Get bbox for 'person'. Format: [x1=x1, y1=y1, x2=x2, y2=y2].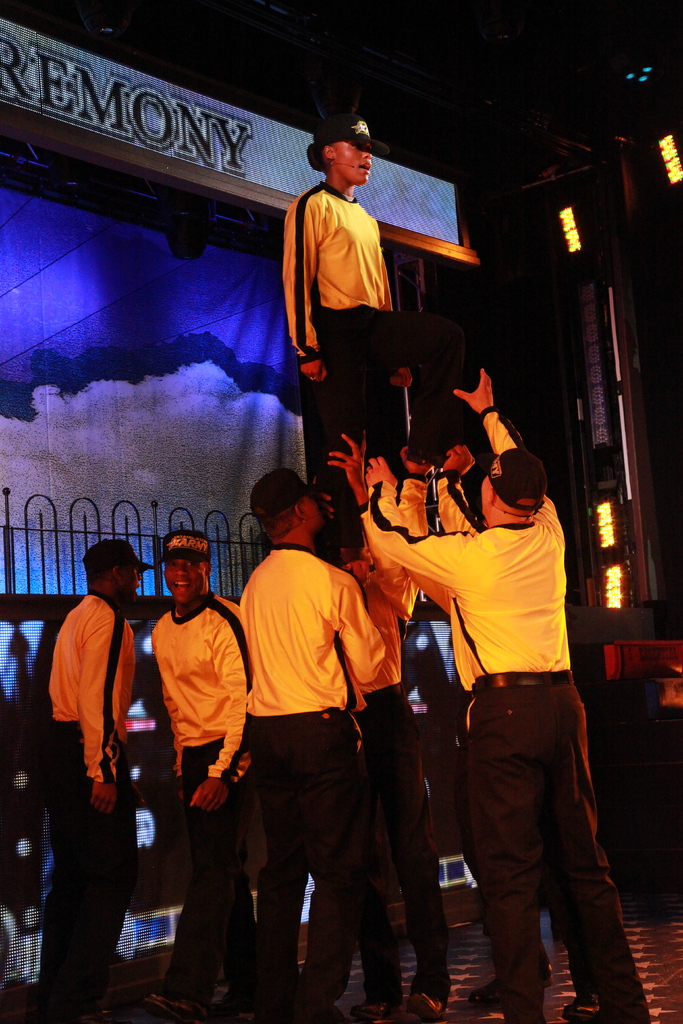
[x1=243, y1=456, x2=364, y2=1016].
